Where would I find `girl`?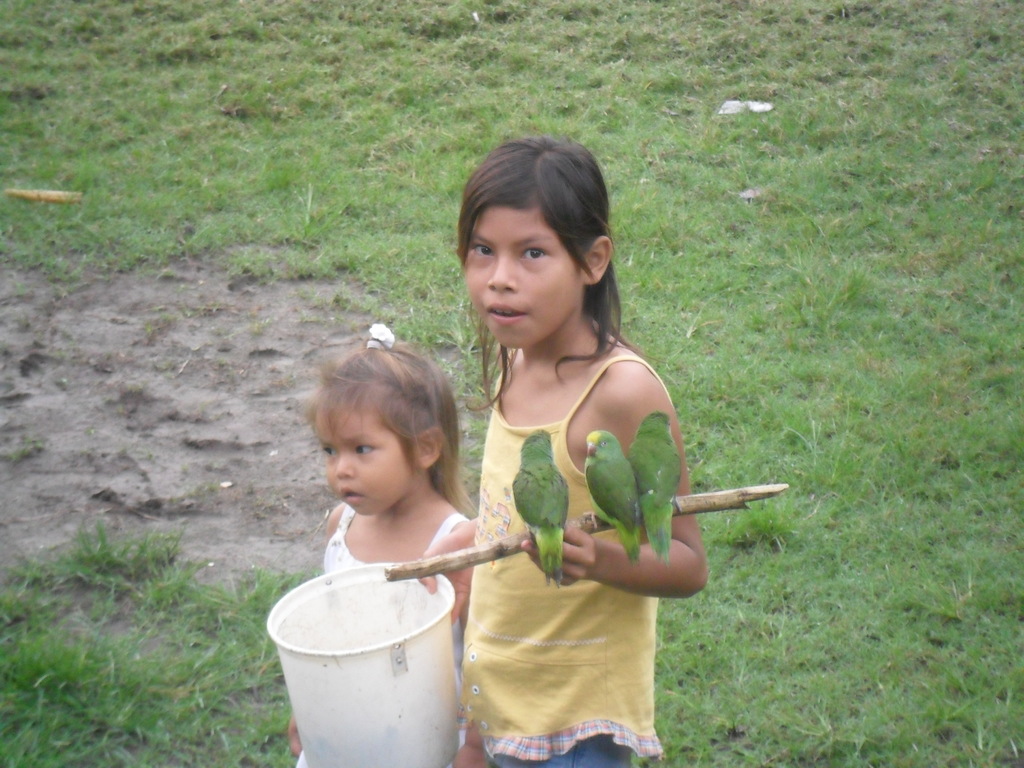
At box=[412, 138, 710, 767].
